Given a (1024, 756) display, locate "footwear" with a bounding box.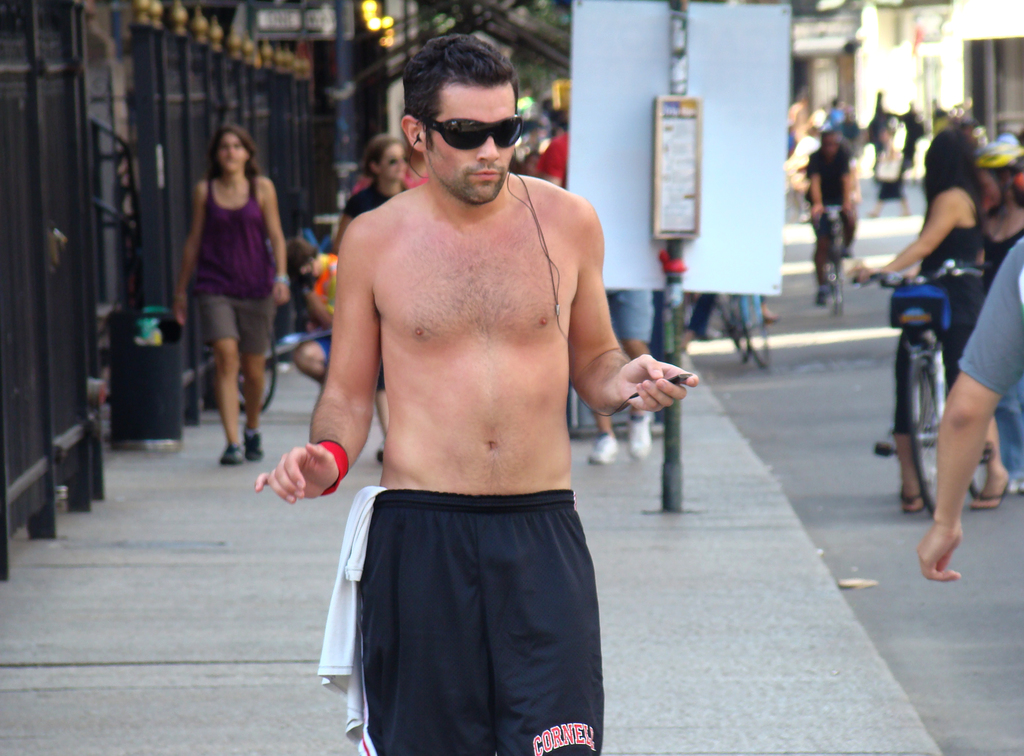
Located: (244,431,264,464).
